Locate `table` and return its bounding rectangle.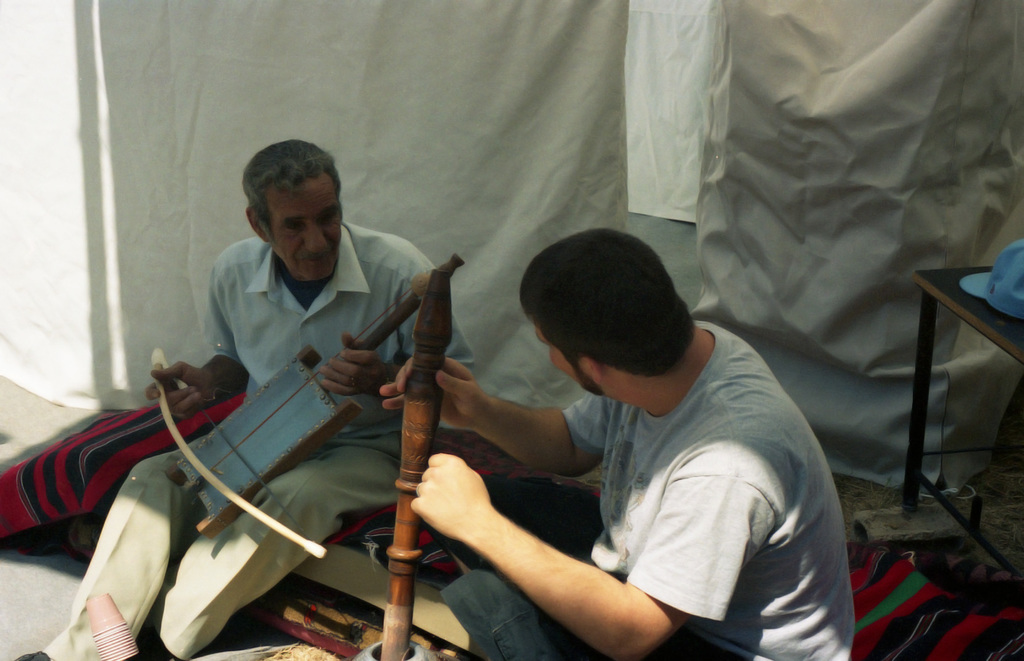
847/216/1023/562.
